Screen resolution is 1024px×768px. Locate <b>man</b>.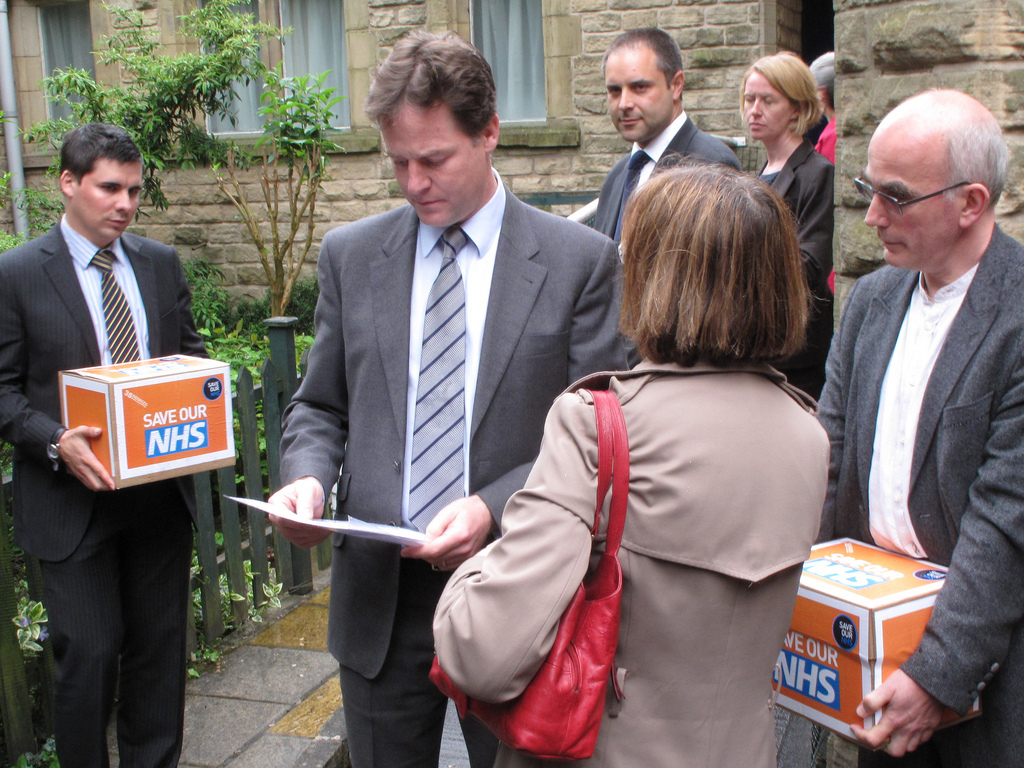
pyautogui.locateOnScreen(591, 28, 748, 241).
